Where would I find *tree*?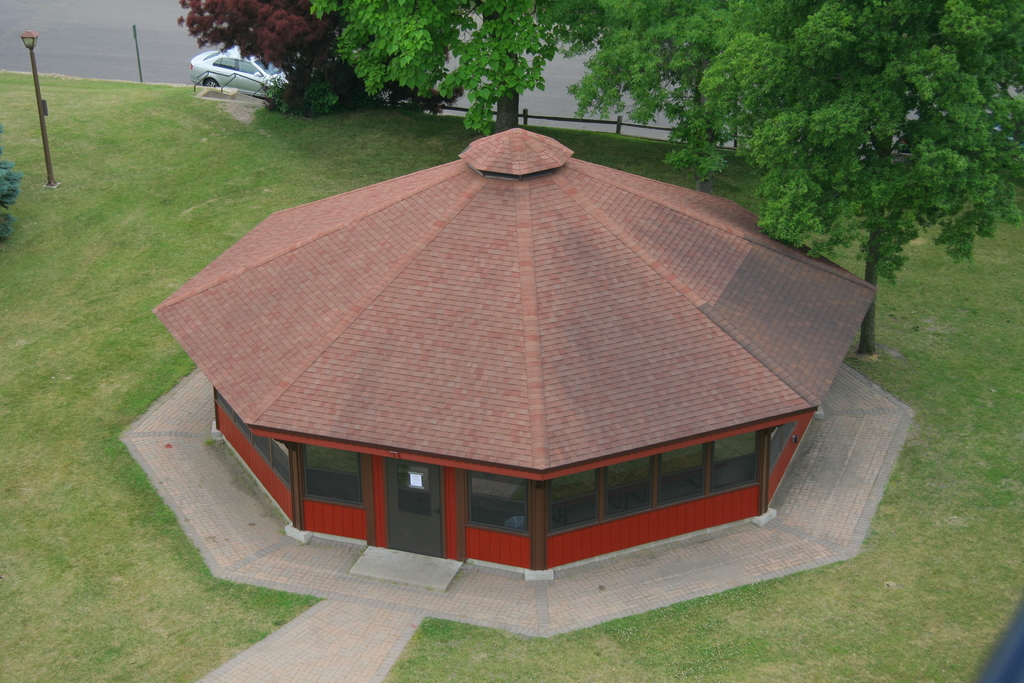
At rect(560, 0, 1023, 356).
